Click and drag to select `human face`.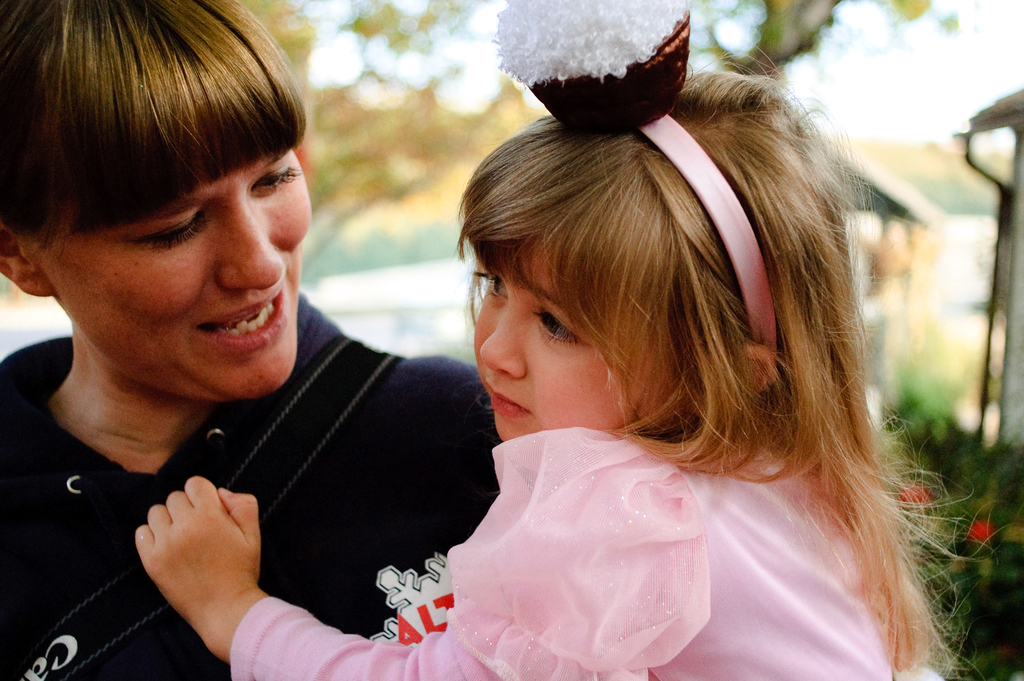
Selection: 474, 233, 657, 473.
